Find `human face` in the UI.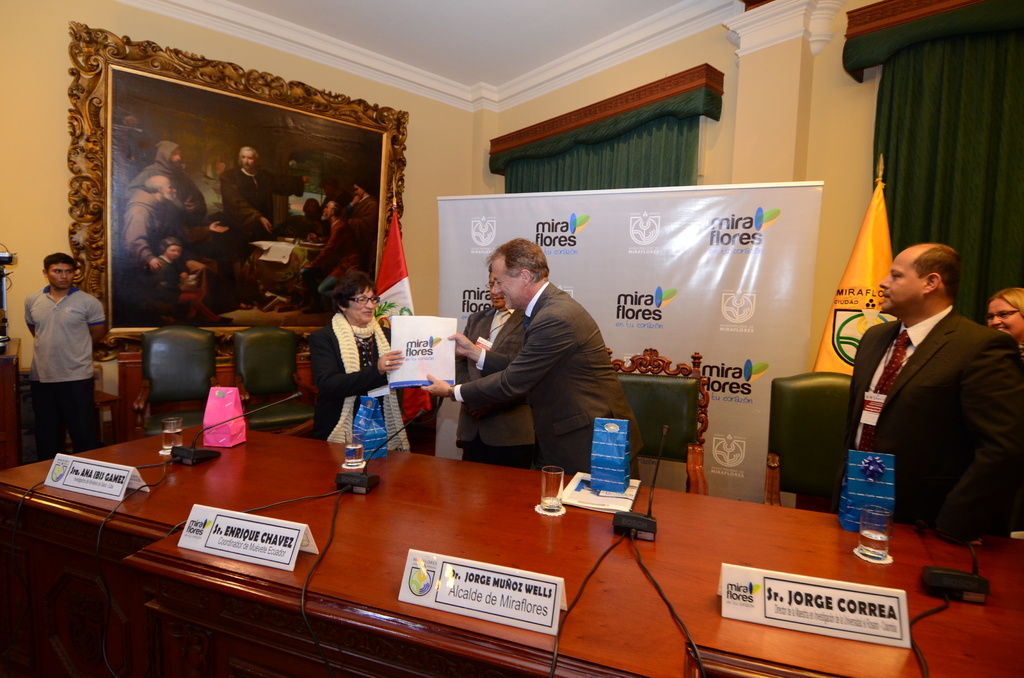
UI element at bbox=(491, 252, 525, 313).
